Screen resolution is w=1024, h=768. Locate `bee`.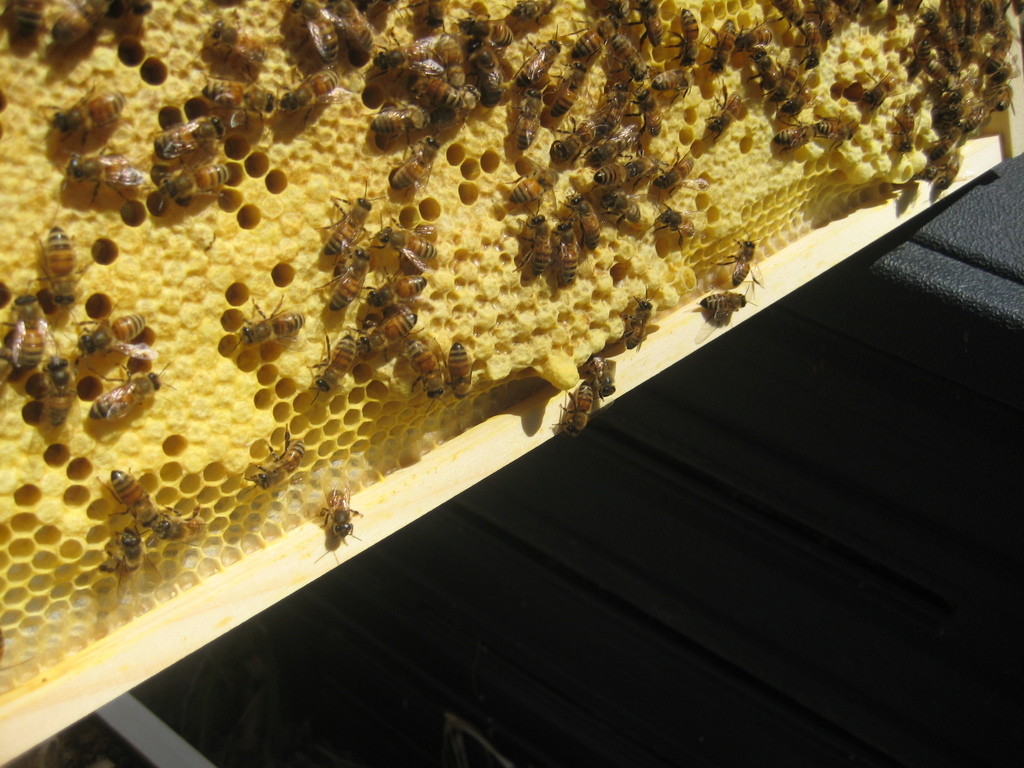
detection(545, 118, 605, 170).
